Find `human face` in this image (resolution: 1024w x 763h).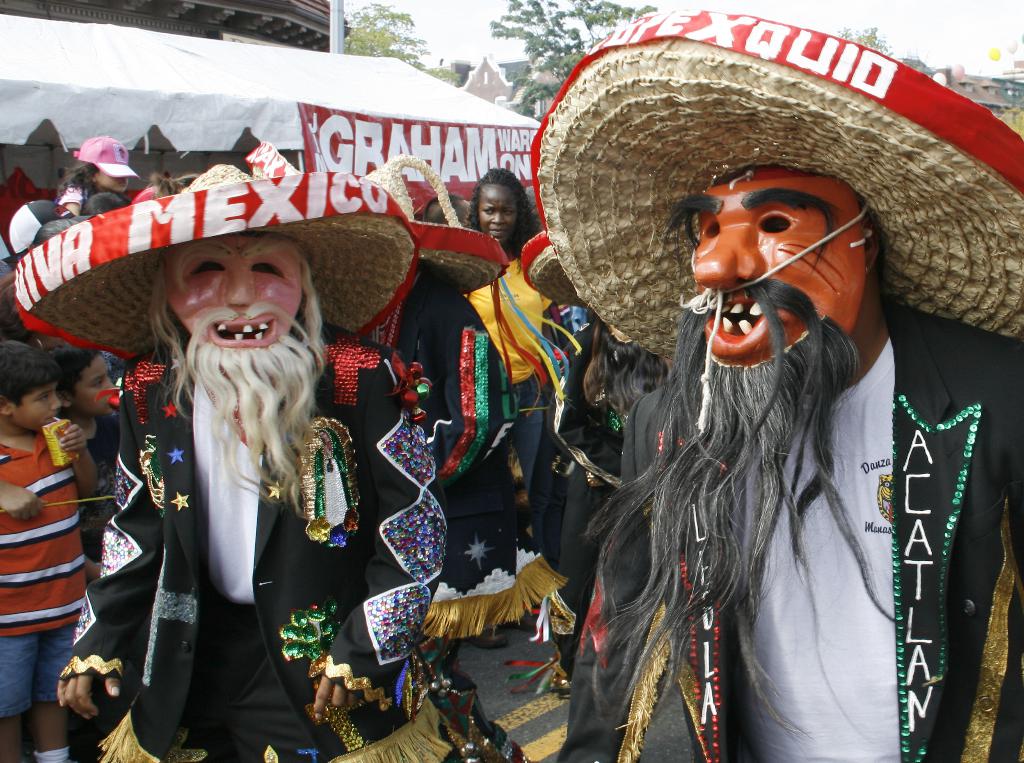
region(164, 234, 302, 376).
